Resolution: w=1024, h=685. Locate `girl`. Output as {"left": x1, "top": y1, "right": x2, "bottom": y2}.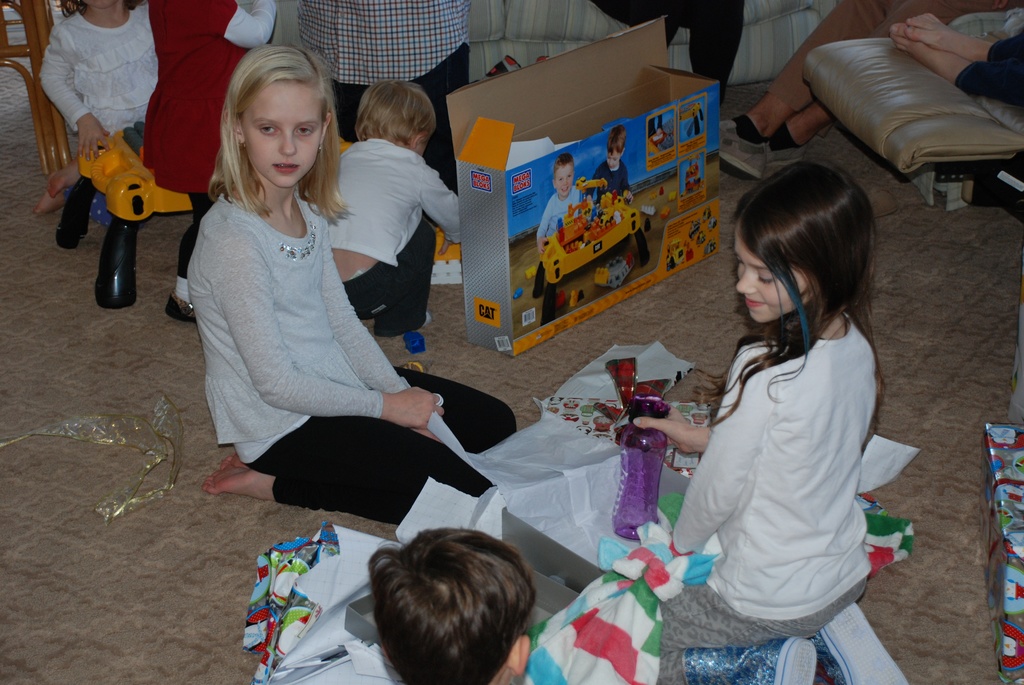
{"left": 33, "top": 2, "right": 159, "bottom": 216}.
